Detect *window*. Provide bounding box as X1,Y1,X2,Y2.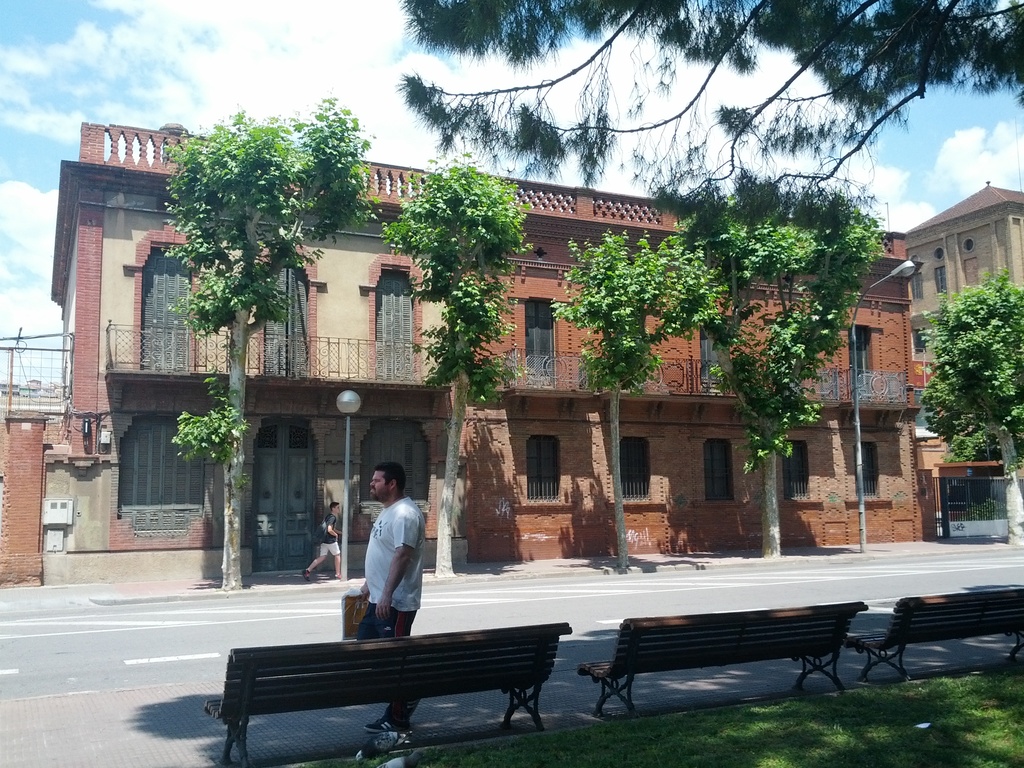
961,260,976,287.
